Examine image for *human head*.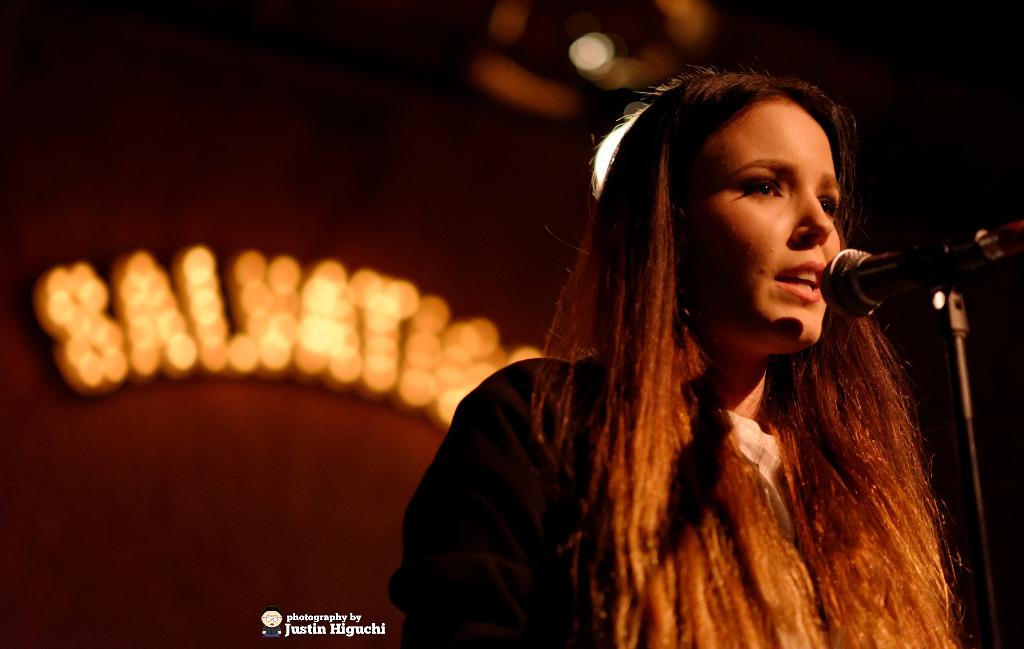
Examination result: <box>595,72,842,354</box>.
